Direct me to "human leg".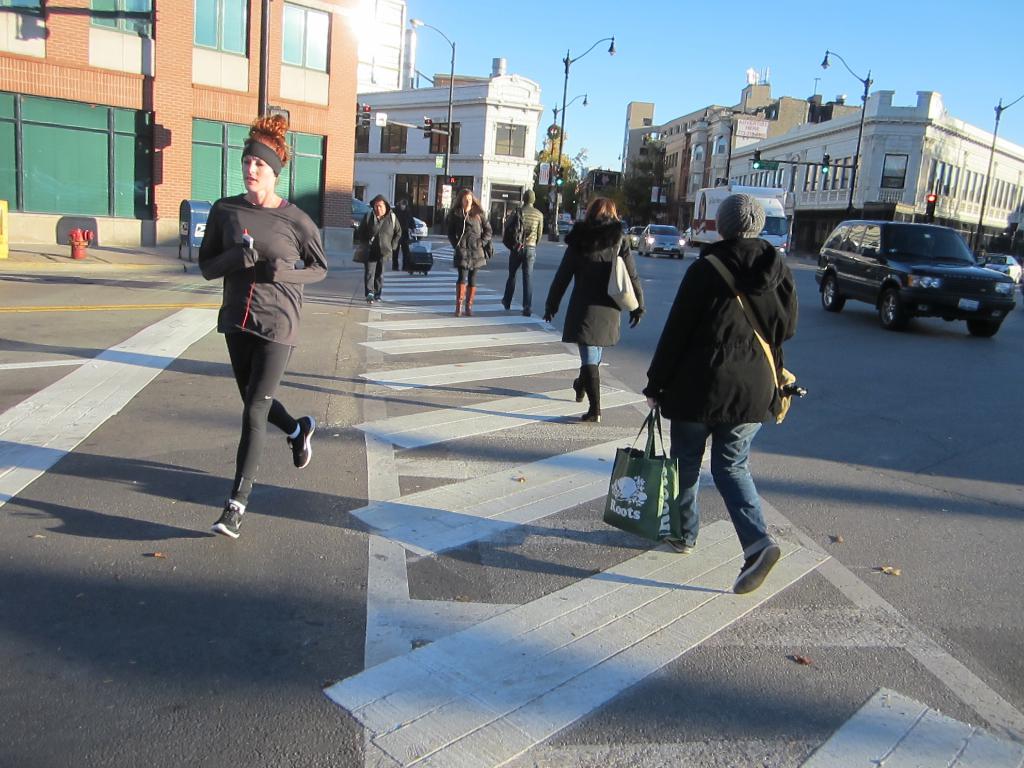
Direction: 371:248:385:294.
